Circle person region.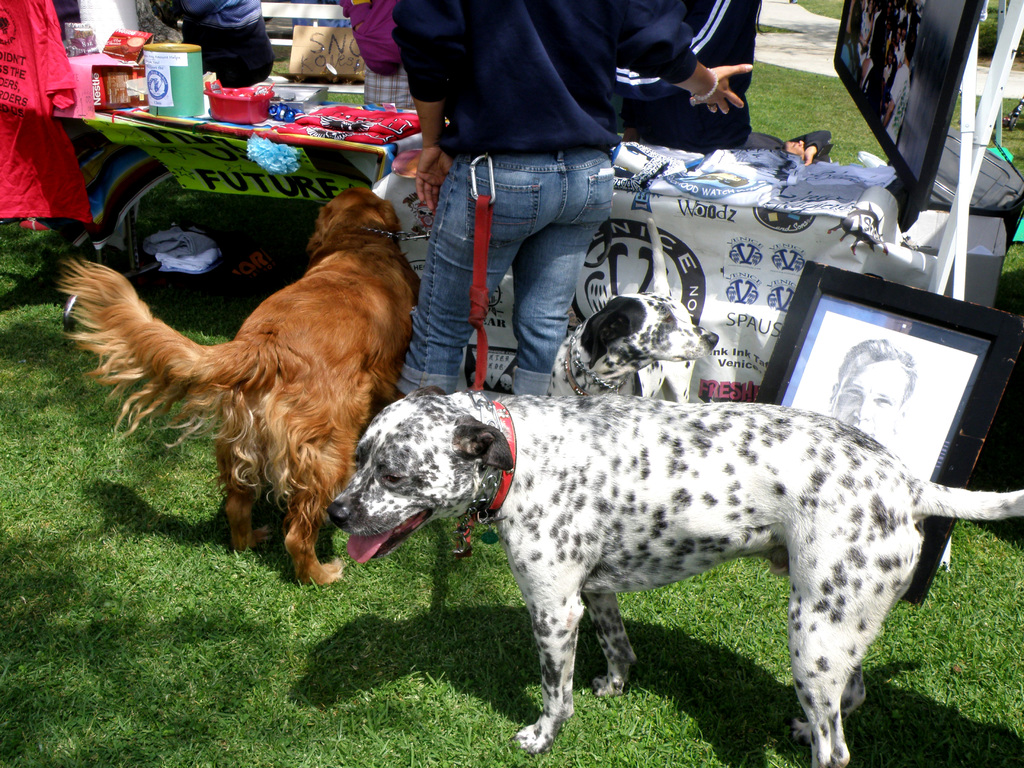
Region: l=392, t=0, r=754, b=398.
